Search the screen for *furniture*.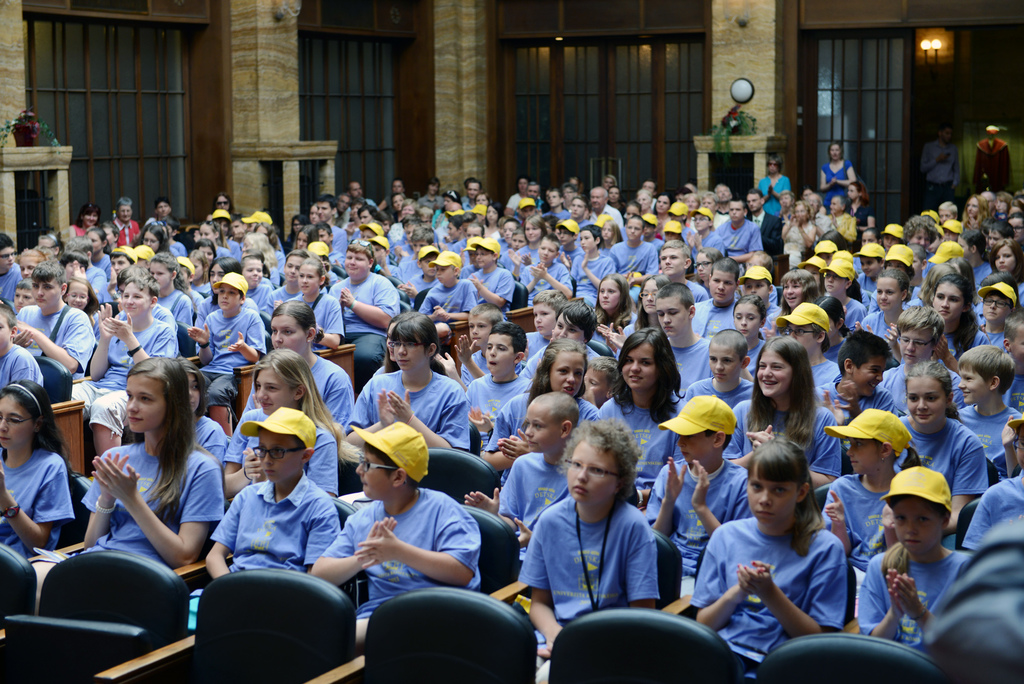
Found at [34, 356, 73, 400].
